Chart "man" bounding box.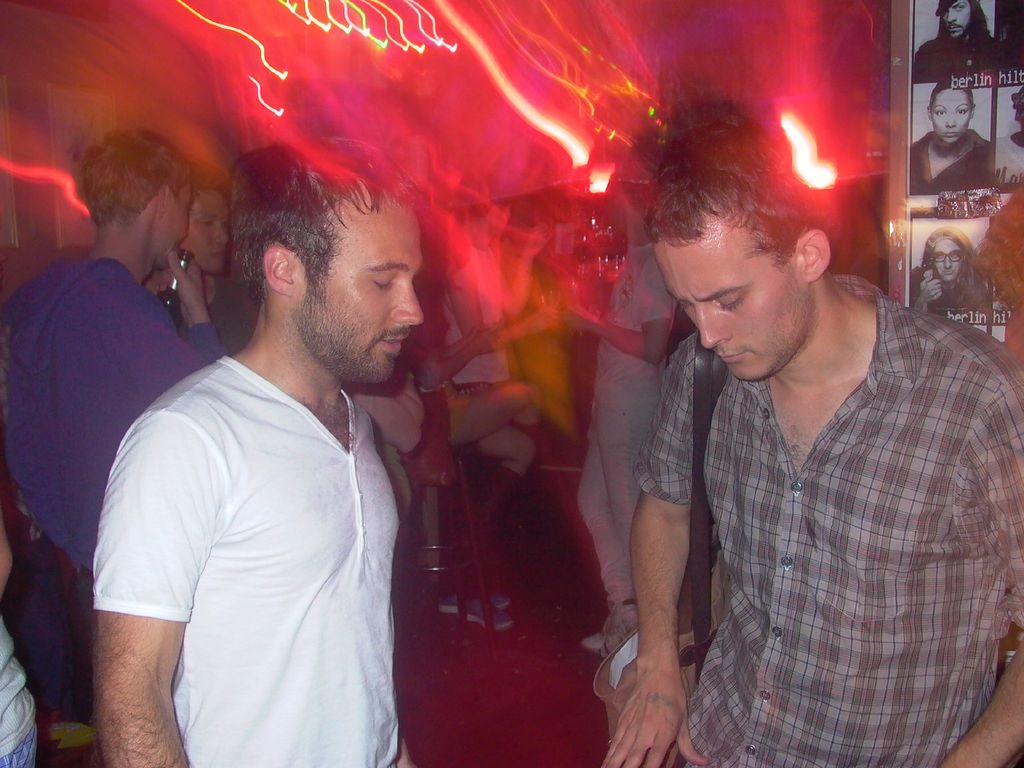
Charted: pyautogui.locateOnScreen(136, 166, 268, 372).
